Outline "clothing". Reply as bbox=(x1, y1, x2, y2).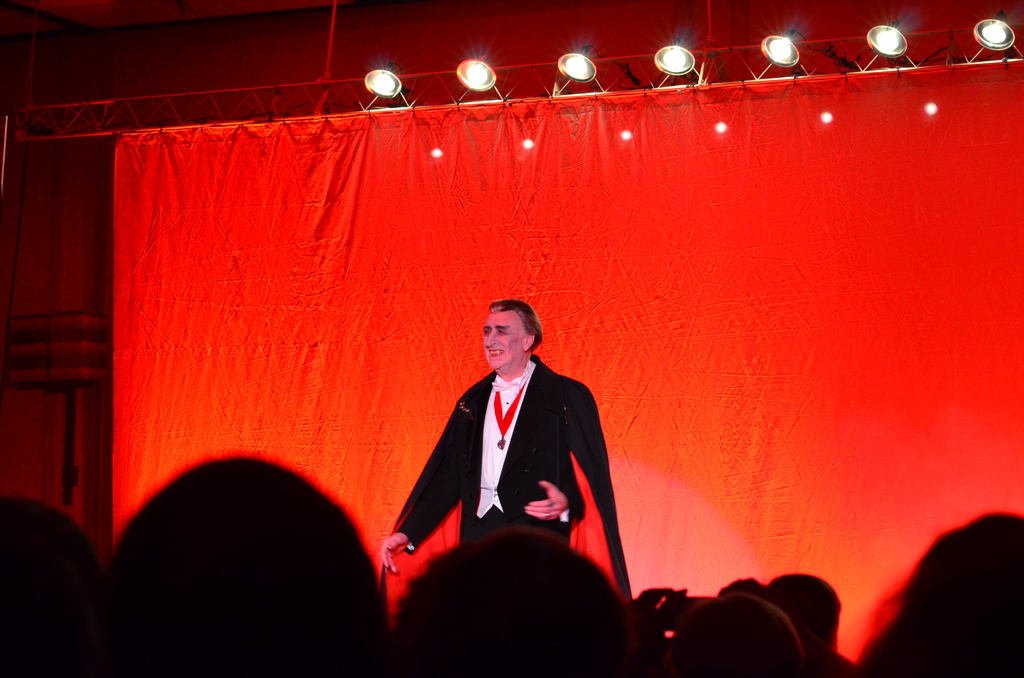
bbox=(403, 341, 607, 590).
